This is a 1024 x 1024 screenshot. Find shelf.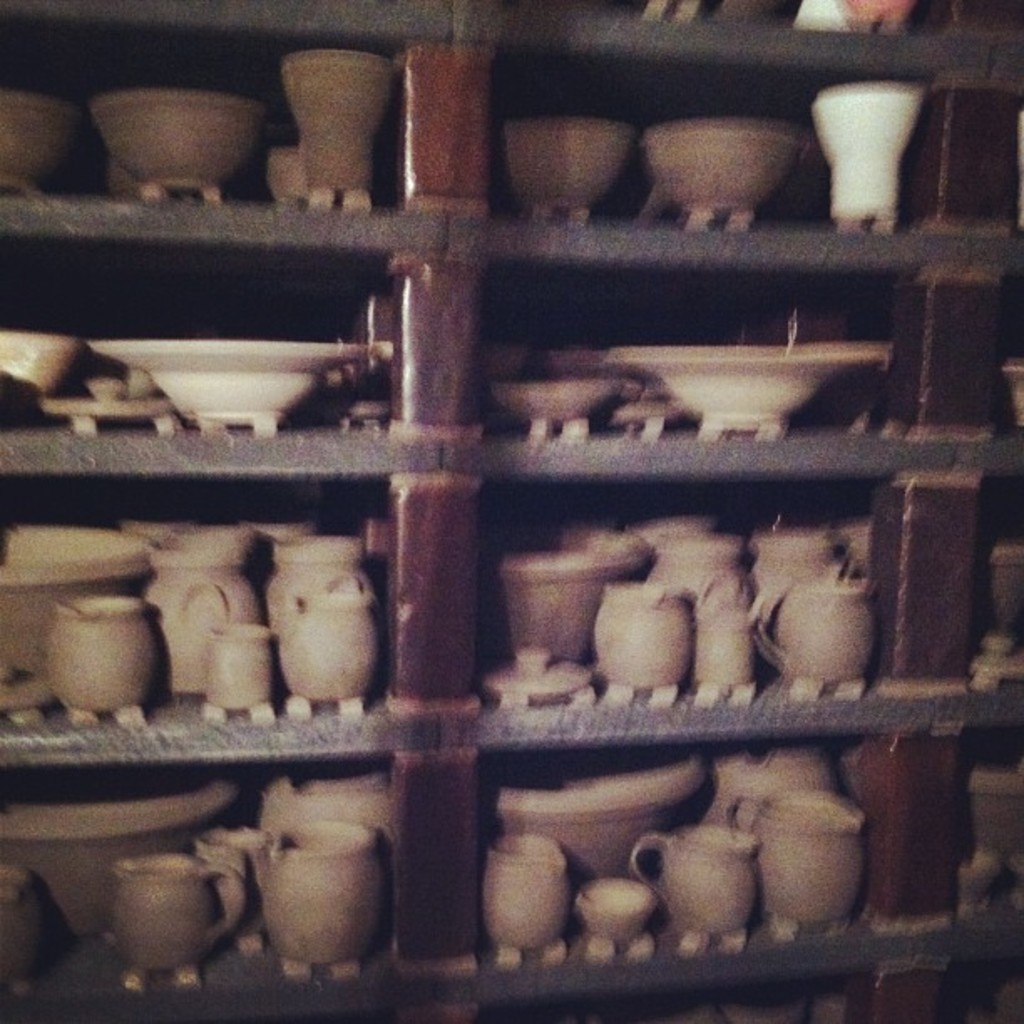
Bounding box: bbox=(453, 233, 959, 474).
